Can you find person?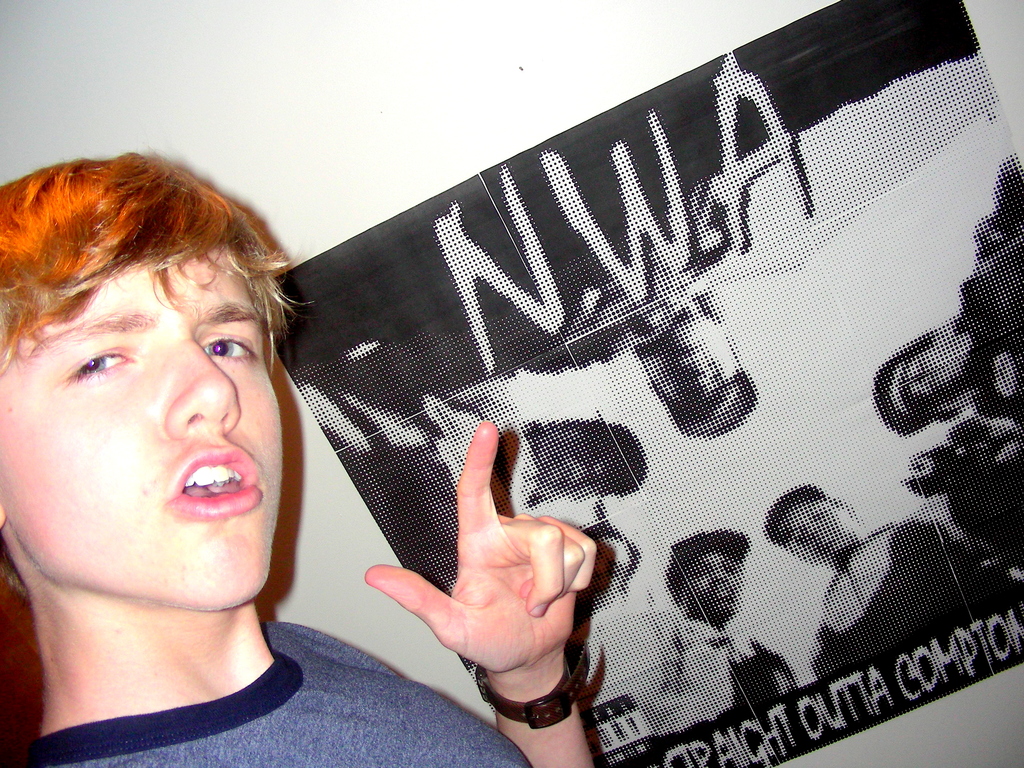
Yes, bounding box: rect(877, 154, 1023, 428).
